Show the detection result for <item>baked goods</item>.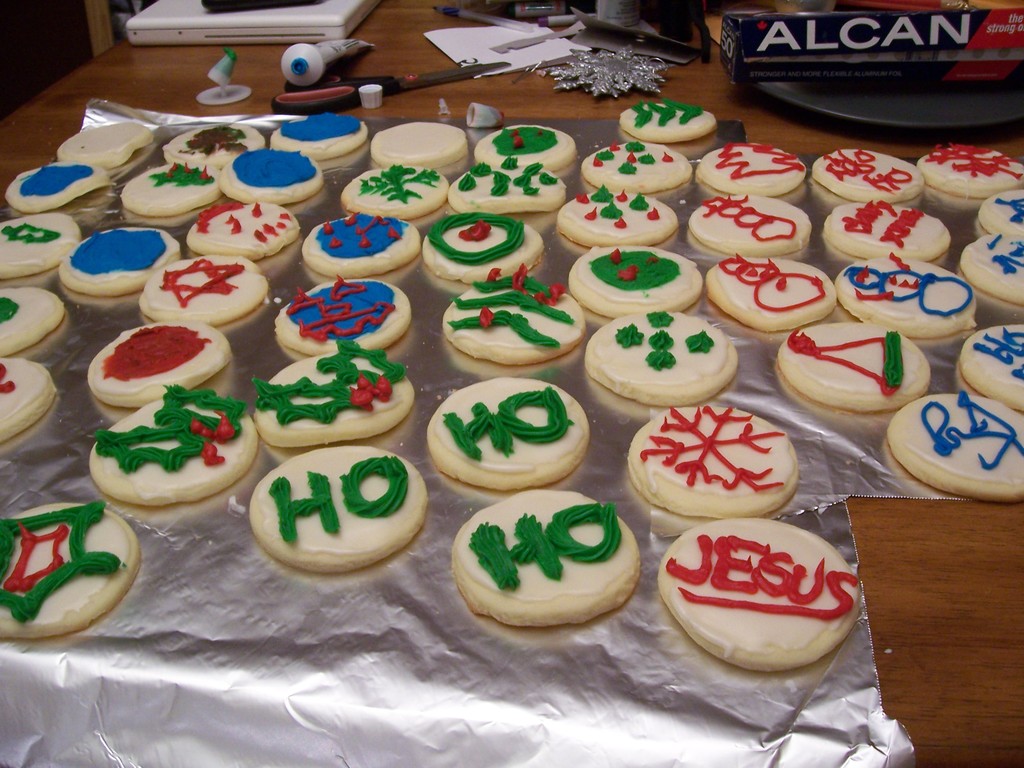
<region>566, 245, 703, 317</region>.
